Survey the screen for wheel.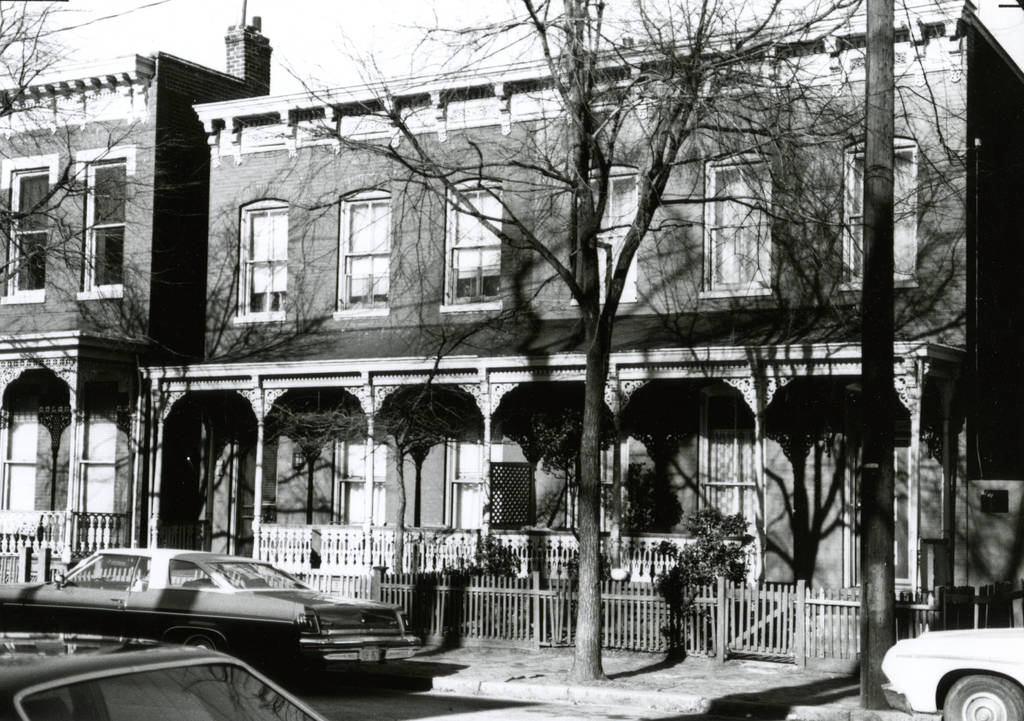
Survey found: rect(938, 675, 1023, 720).
